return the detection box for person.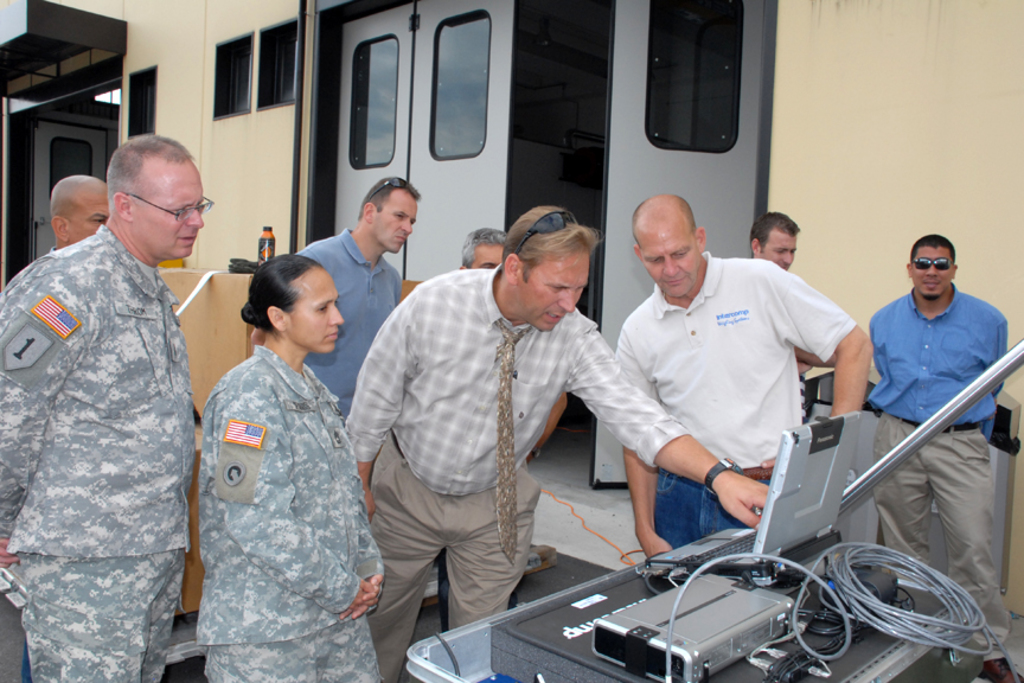
[457,225,568,467].
